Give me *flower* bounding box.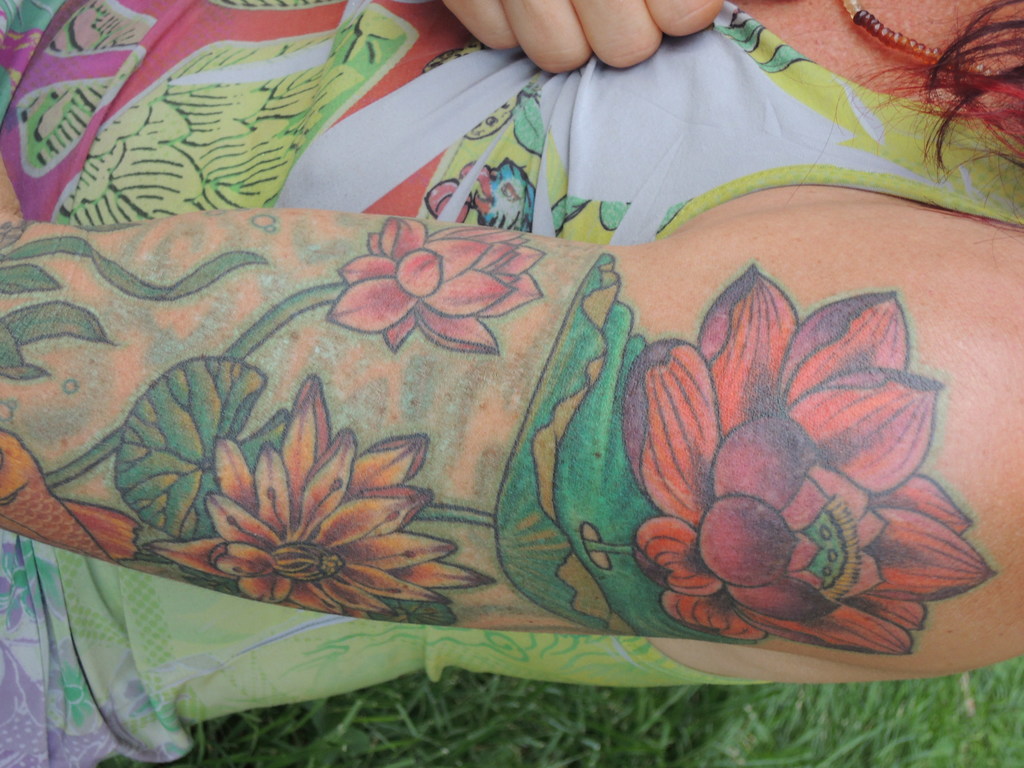
{"x1": 149, "y1": 380, "x2": 501, "y2": 631}.
